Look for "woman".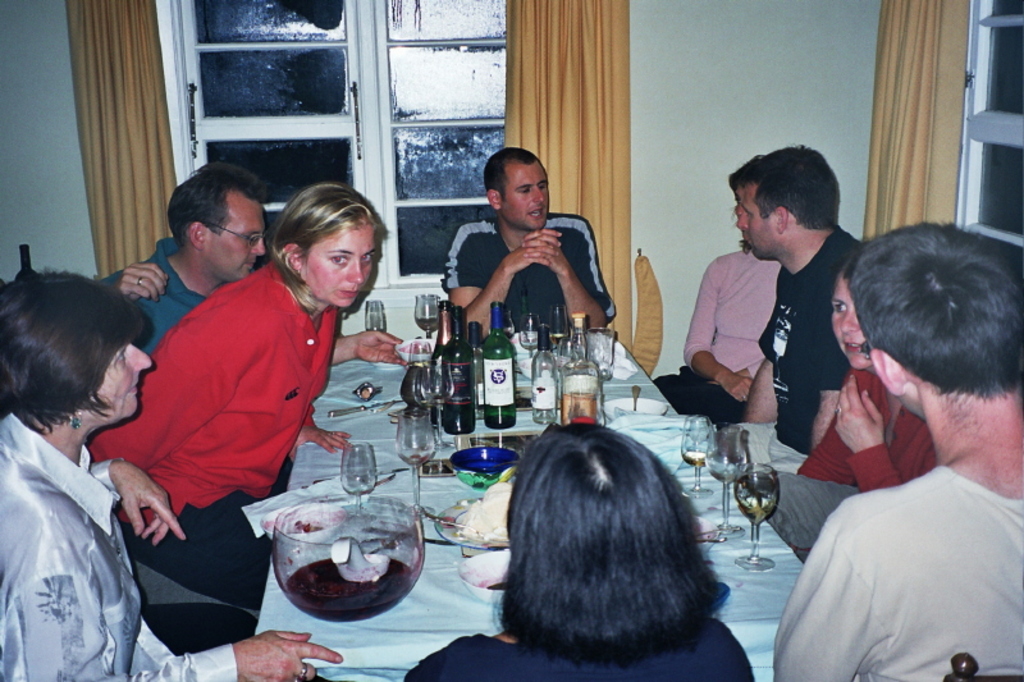
Found: Rect(91, 180, 388, 615).
